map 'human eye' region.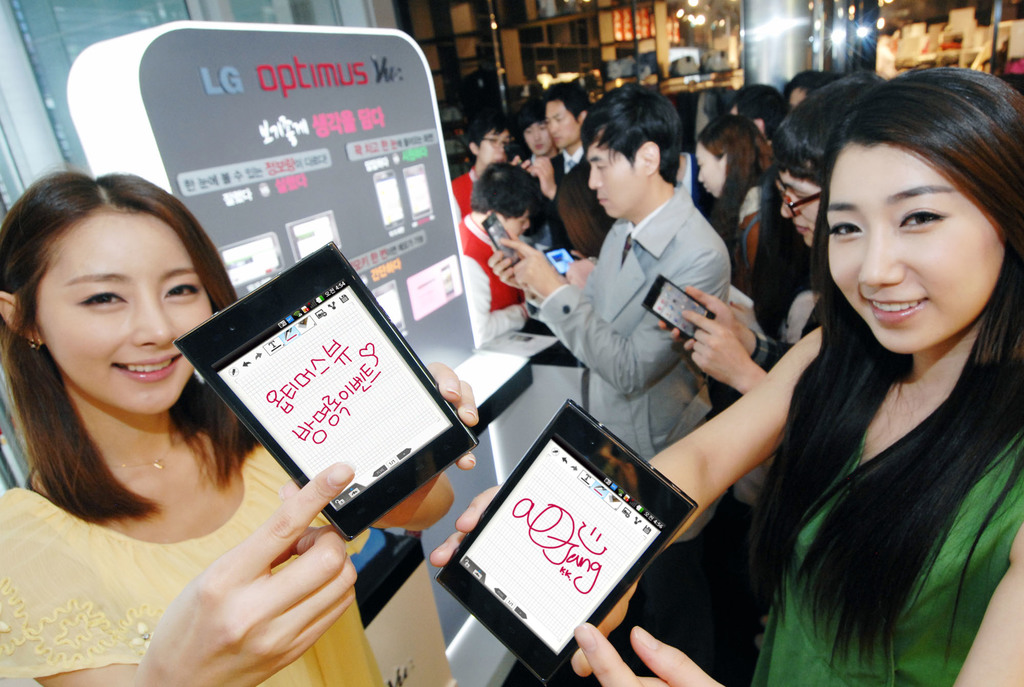
Mapped to 76, 281, 127, 315.
